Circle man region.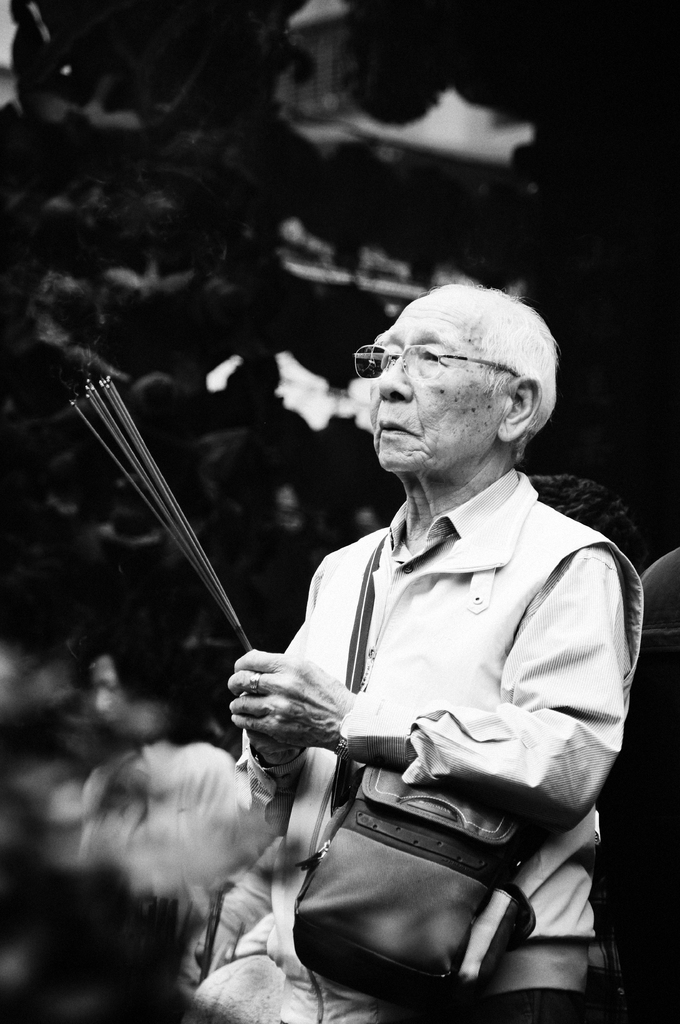
Region: 188, 278, 645, 1021.
